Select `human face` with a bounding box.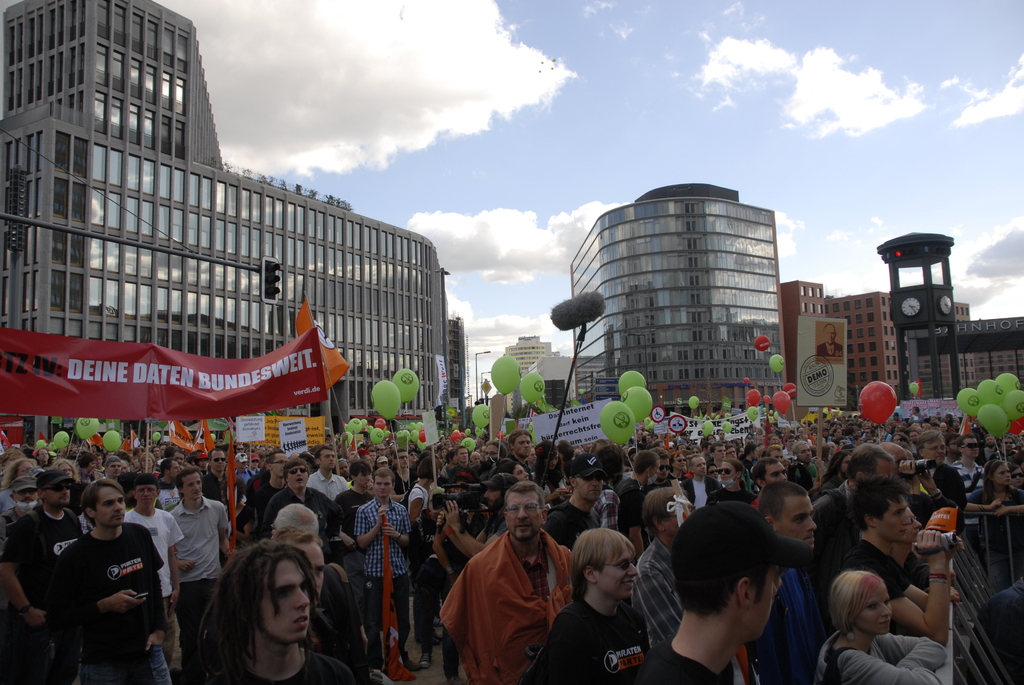
l=264, t=558, r=312, b=641.
